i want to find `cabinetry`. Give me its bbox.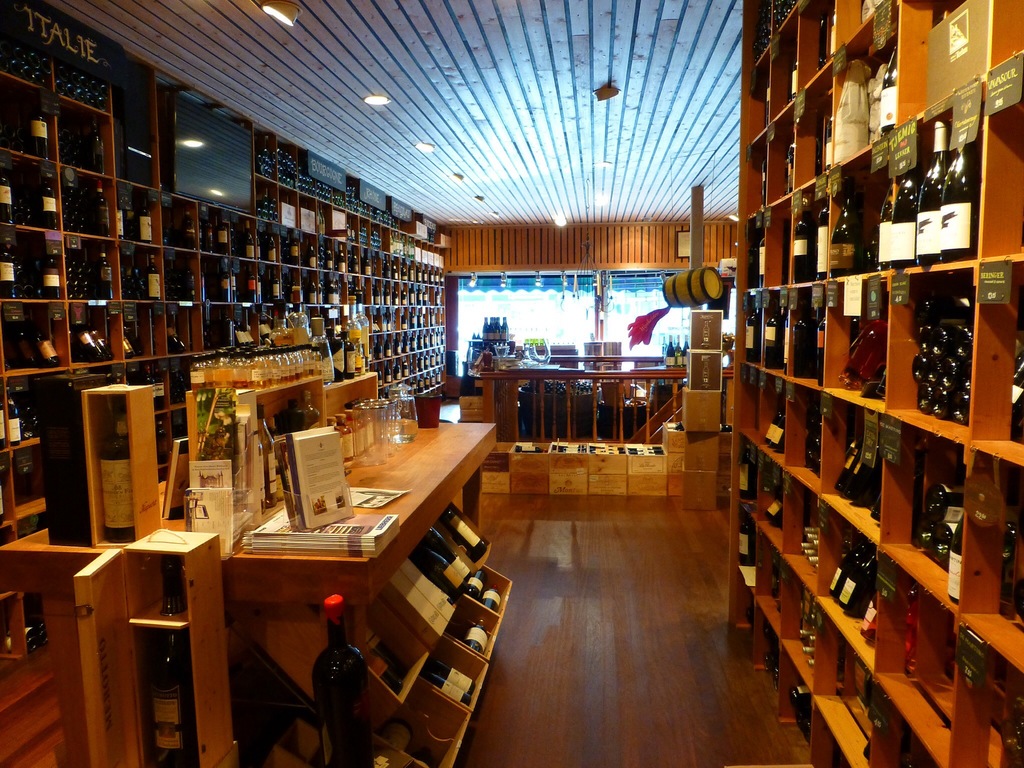
<region>727, 0, 1023, 767</region>.
